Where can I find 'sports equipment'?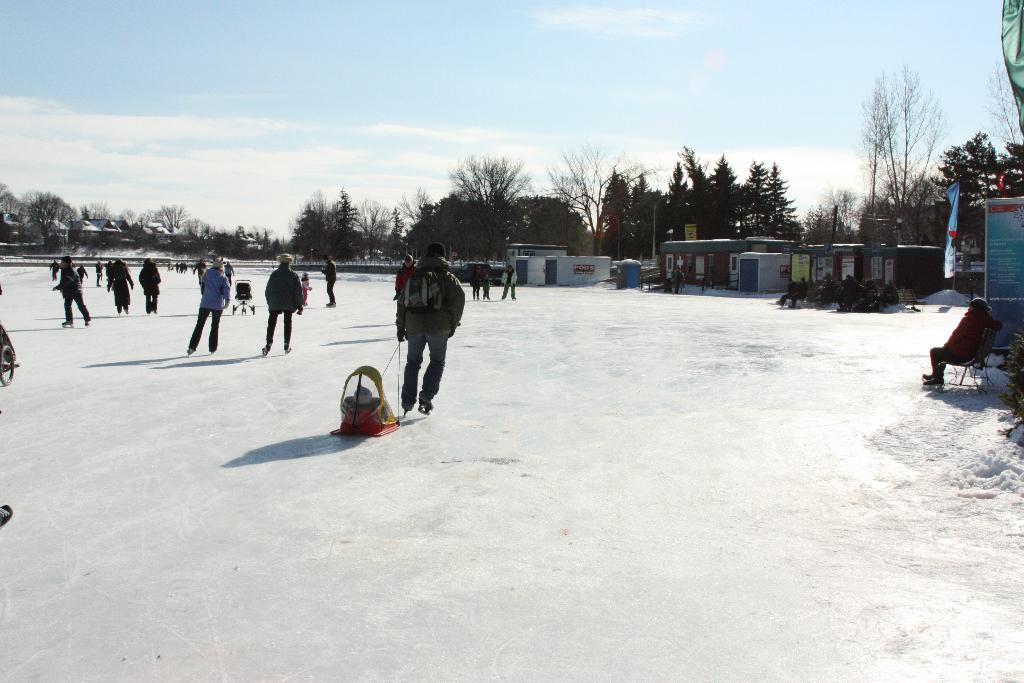
You can find it at bbox=(209, 347, 220, 355).
